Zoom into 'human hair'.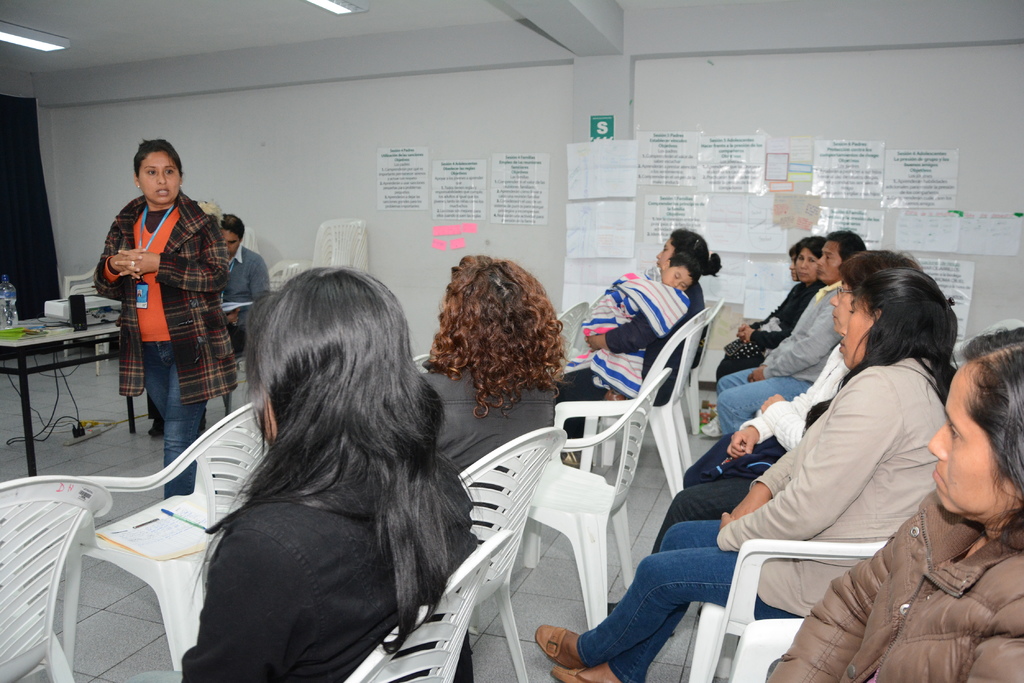
Zoom target: 207 257 484 666.
